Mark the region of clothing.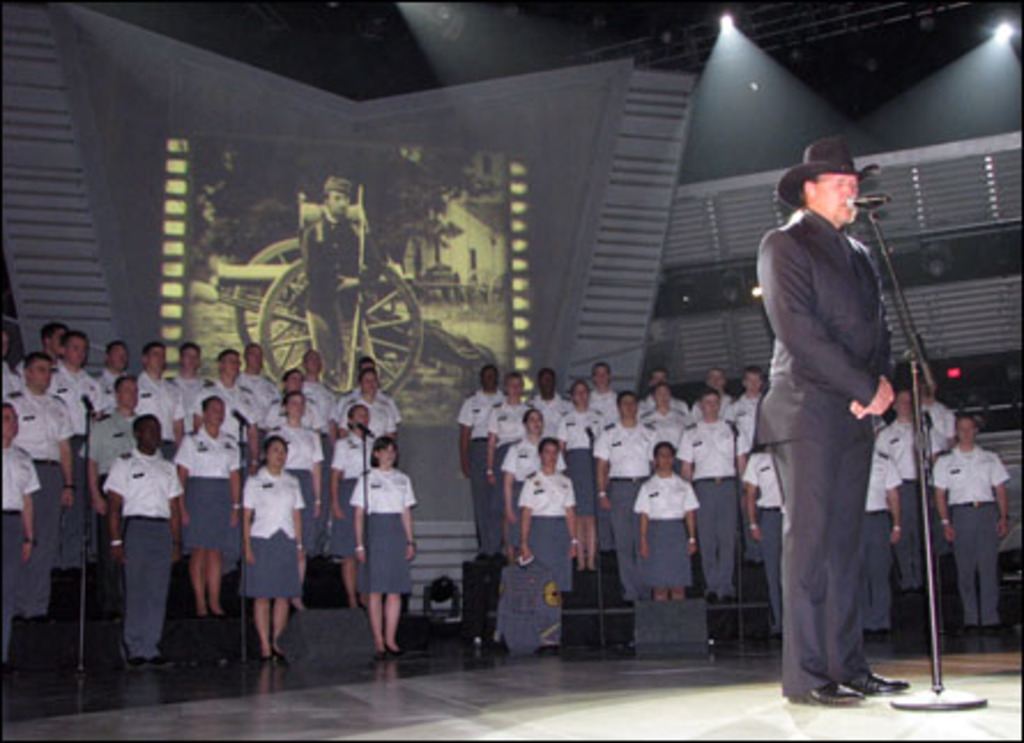
Region: detection(865, 426, 918, 593).
